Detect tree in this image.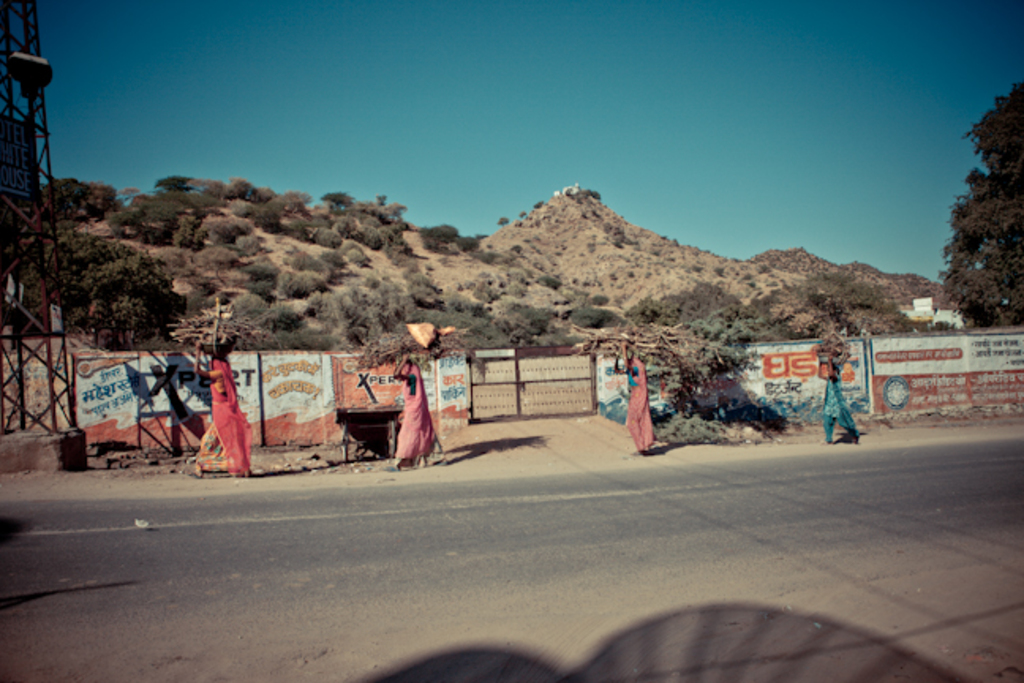
Detection: 231 179 270 217.
